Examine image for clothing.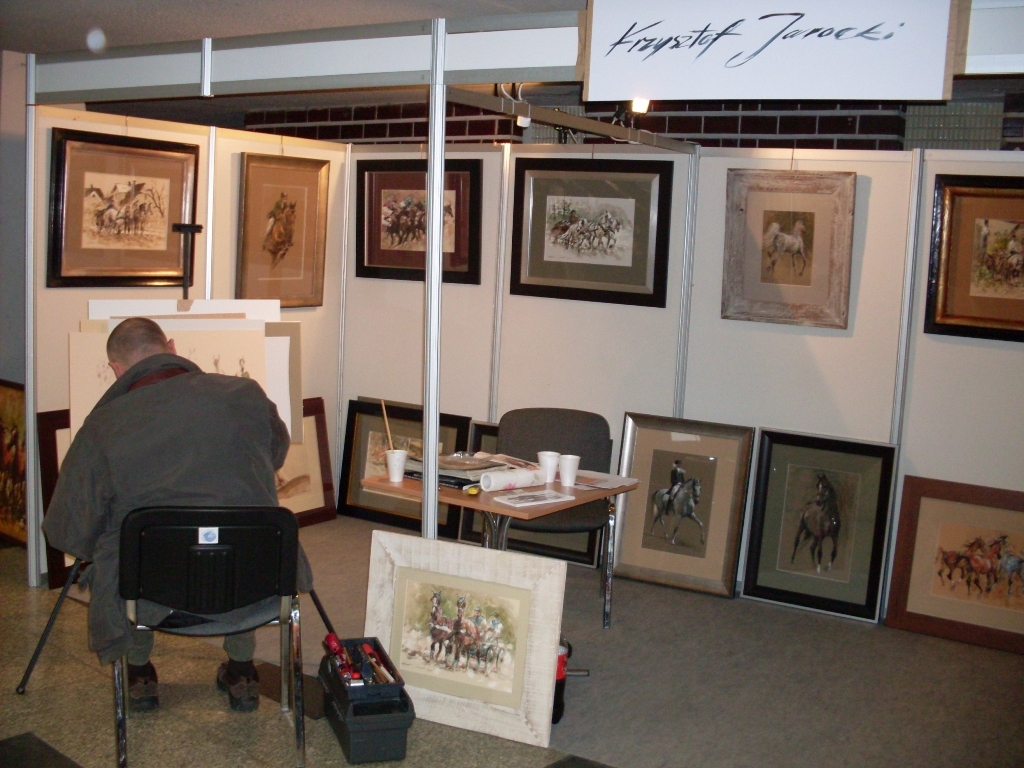
Examination result: <region>274, 202, 295, 221</region>.
